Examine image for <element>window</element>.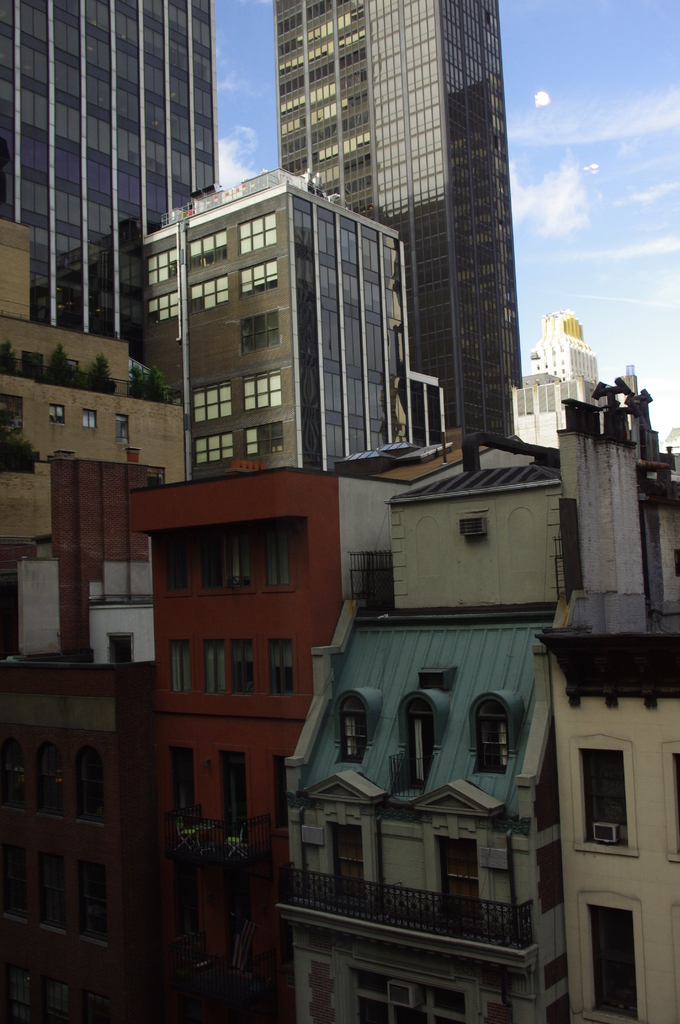
Examination result: 268:640:296:696.
